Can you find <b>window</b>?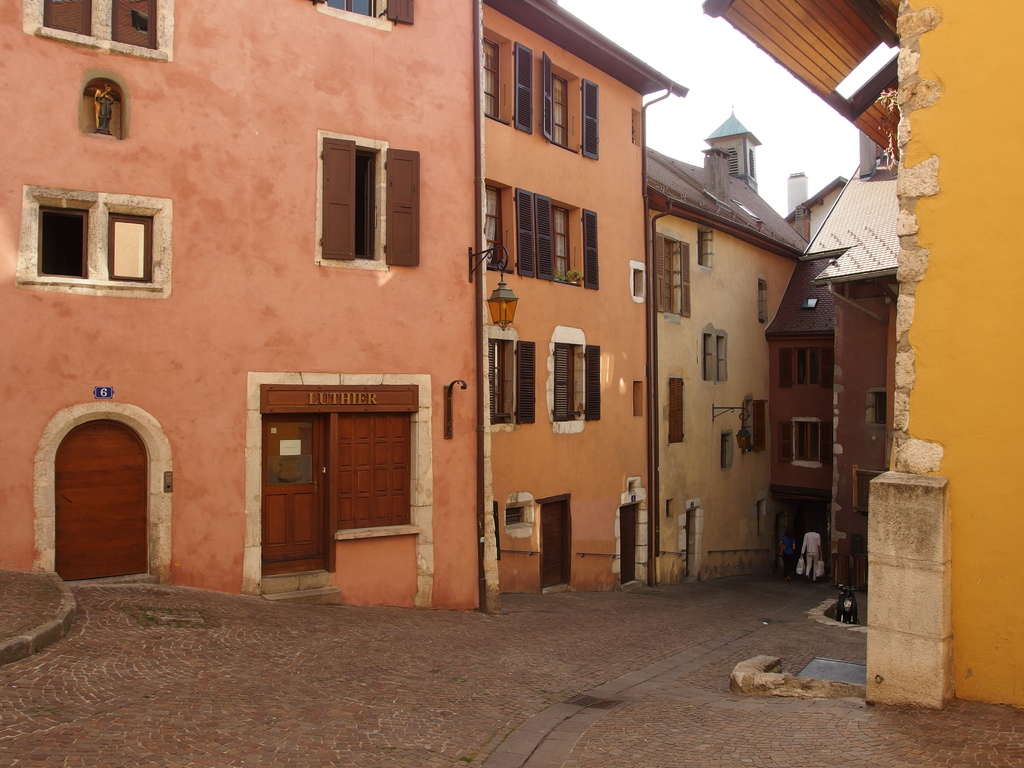
Yes, bounding box: bbox=[779, 346, 822, 394].
